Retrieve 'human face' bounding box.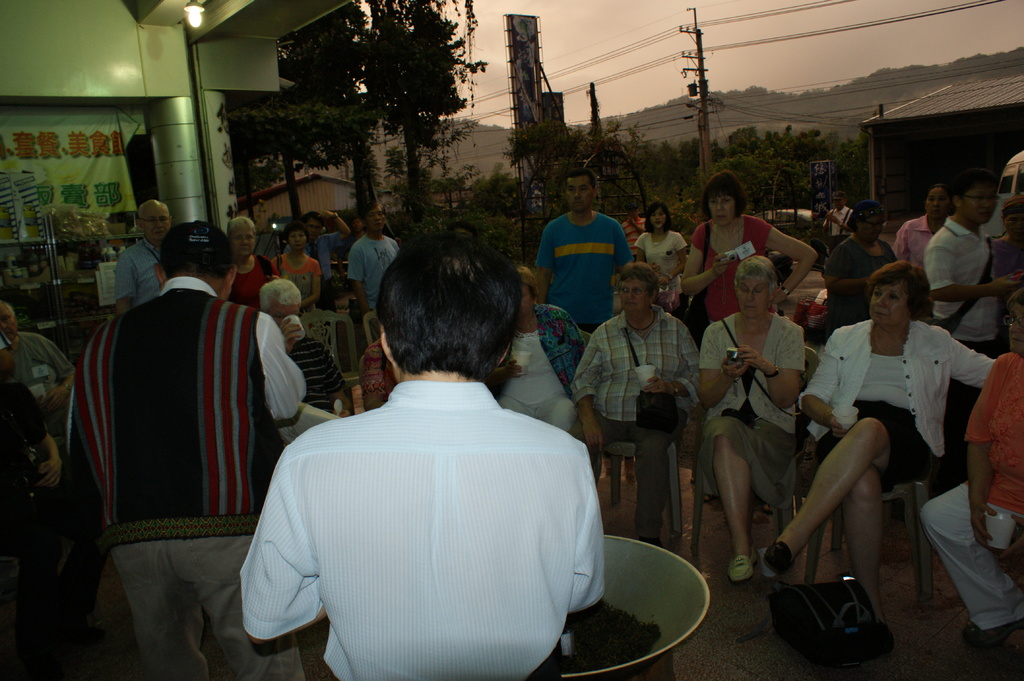
Bounding box: box=[231, 229, 253, 258].
